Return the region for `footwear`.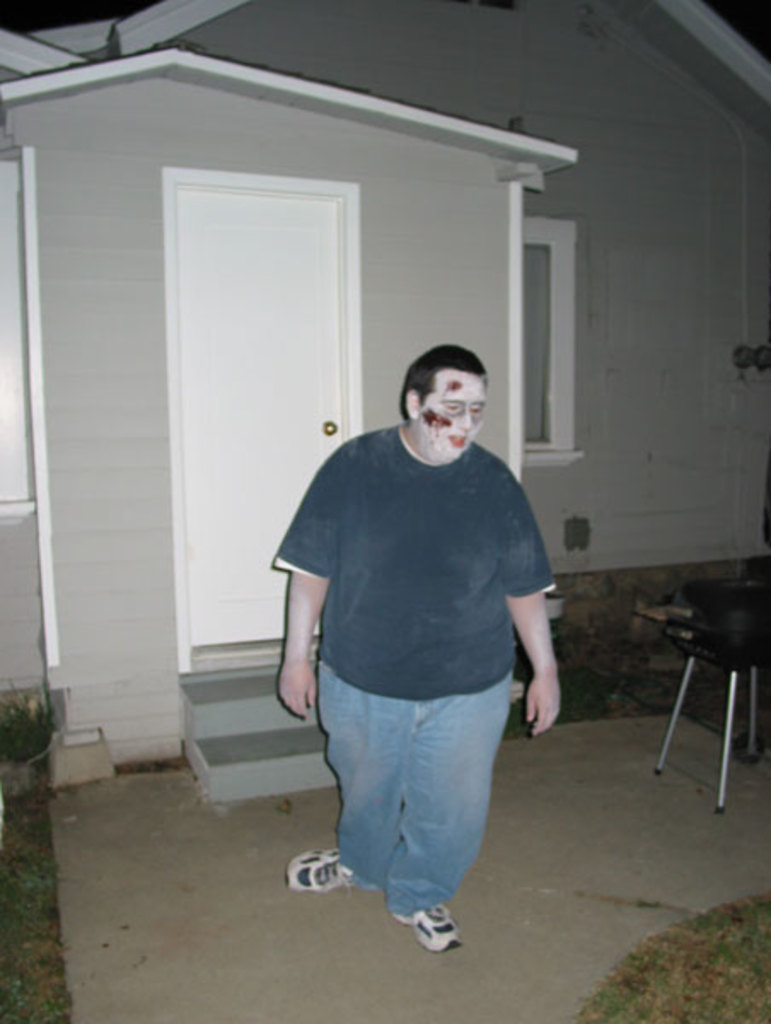
287:840:372:910.
